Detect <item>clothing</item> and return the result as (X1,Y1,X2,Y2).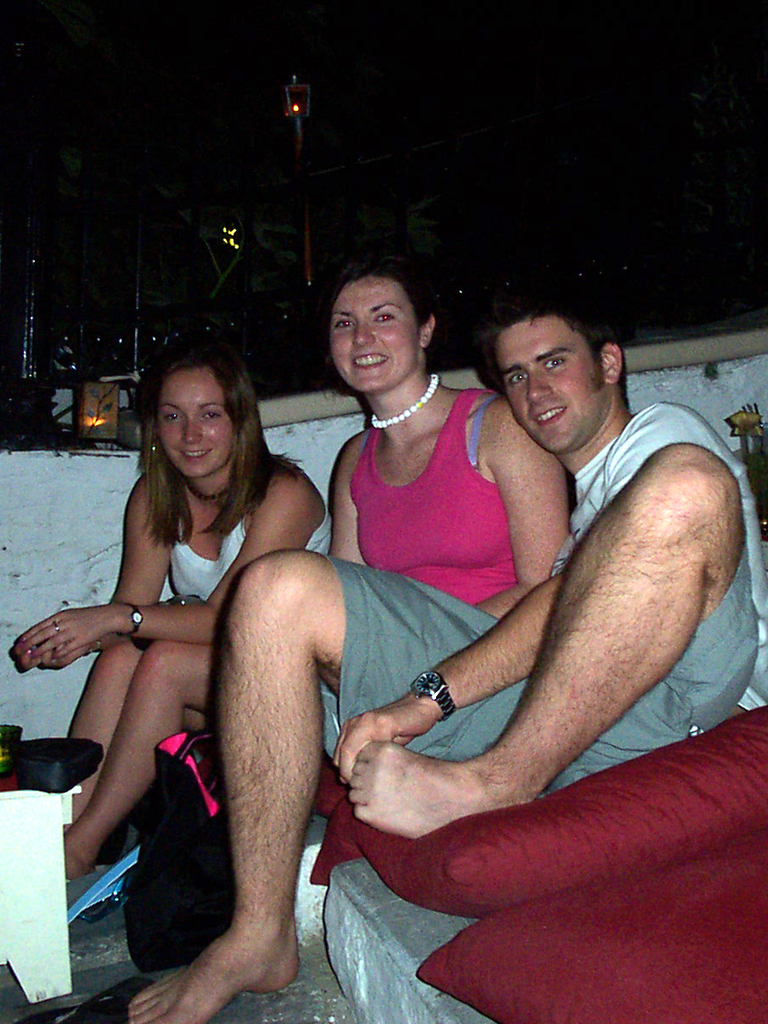
(310,404,767,773).
